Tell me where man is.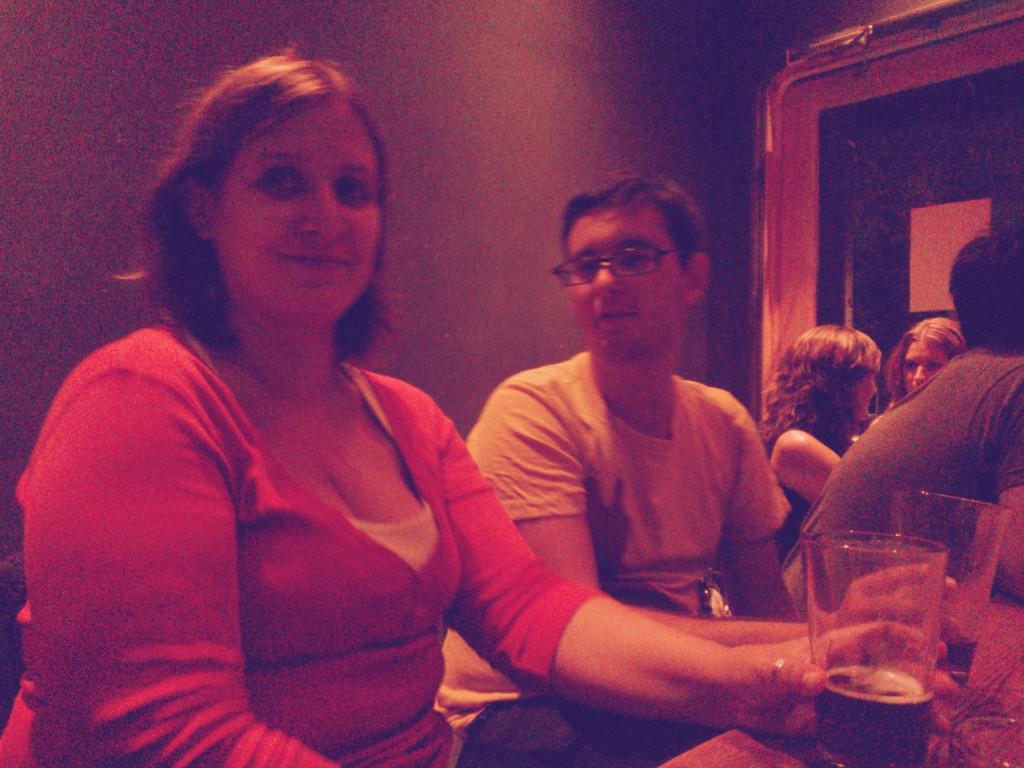
man is at (792,218,1023,619).
